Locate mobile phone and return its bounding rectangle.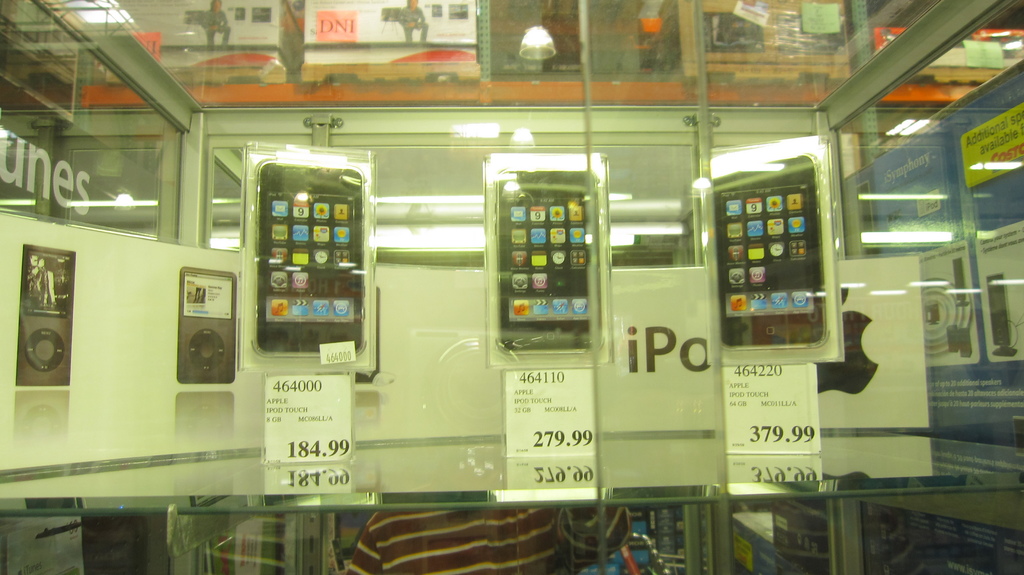
707, 150, 832, 350.
